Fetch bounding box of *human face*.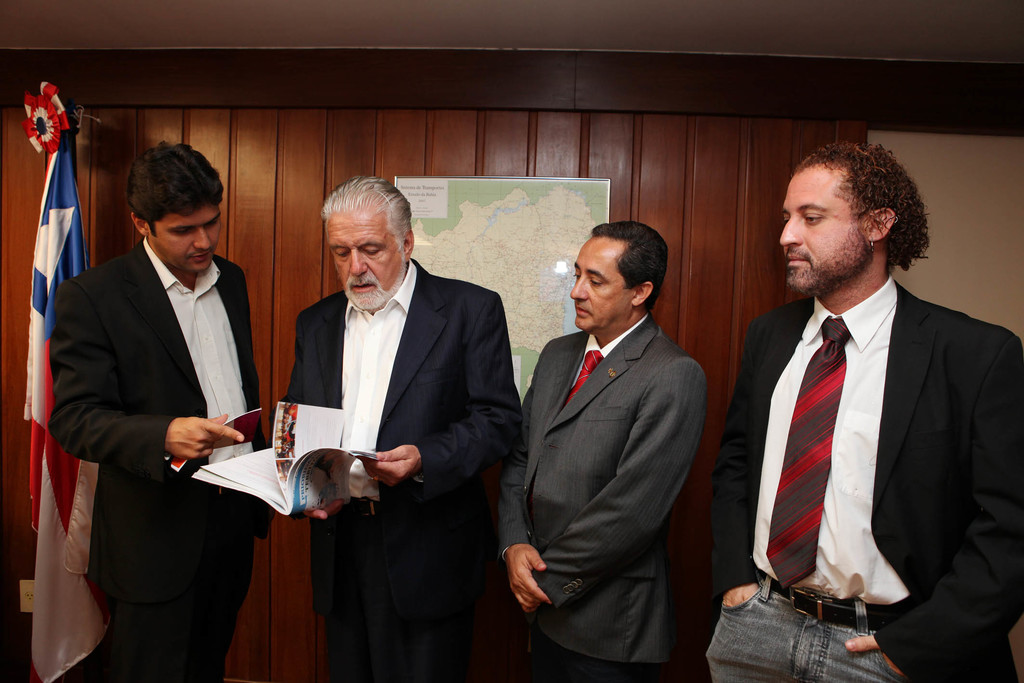
Bbox: l=780, t=173, r=860, b=292.
